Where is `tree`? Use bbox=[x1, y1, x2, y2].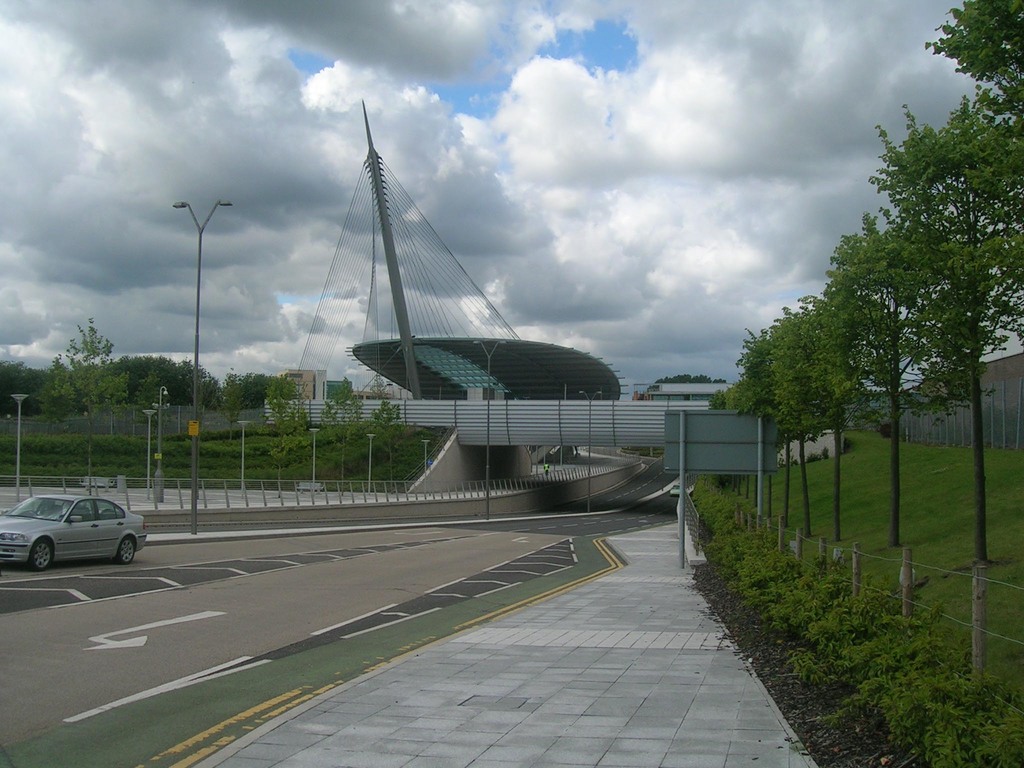
bbox=[938, 10, 1023, 89].
